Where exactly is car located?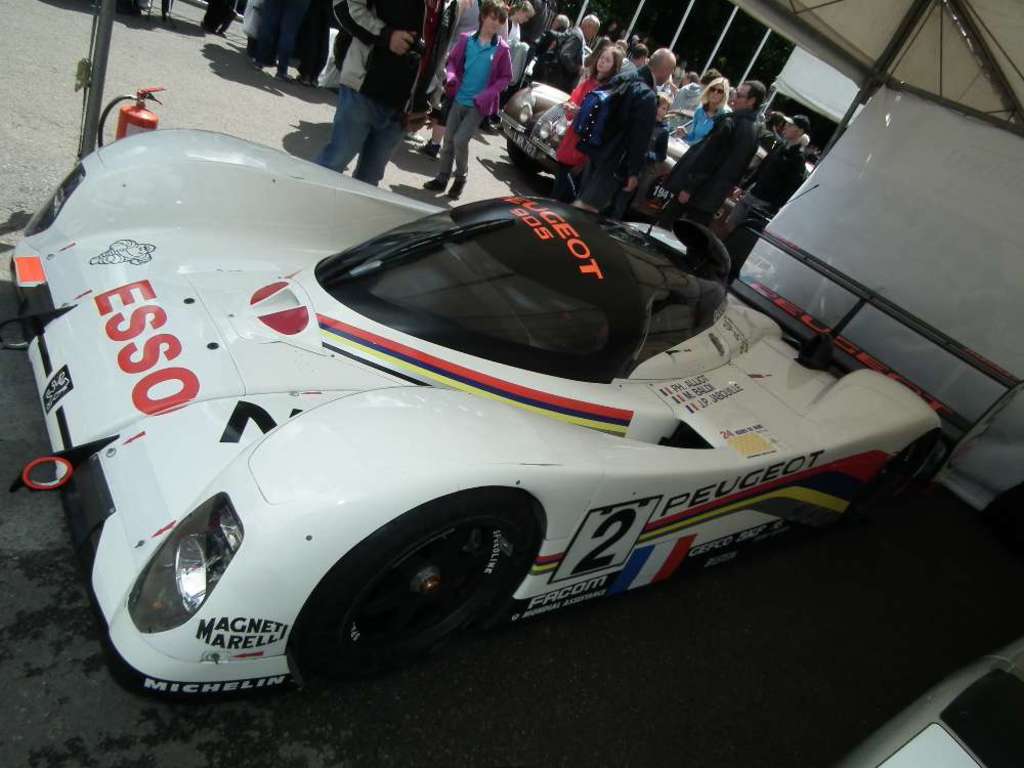
Its bounding box is detection(494, 78, 822, 211).
